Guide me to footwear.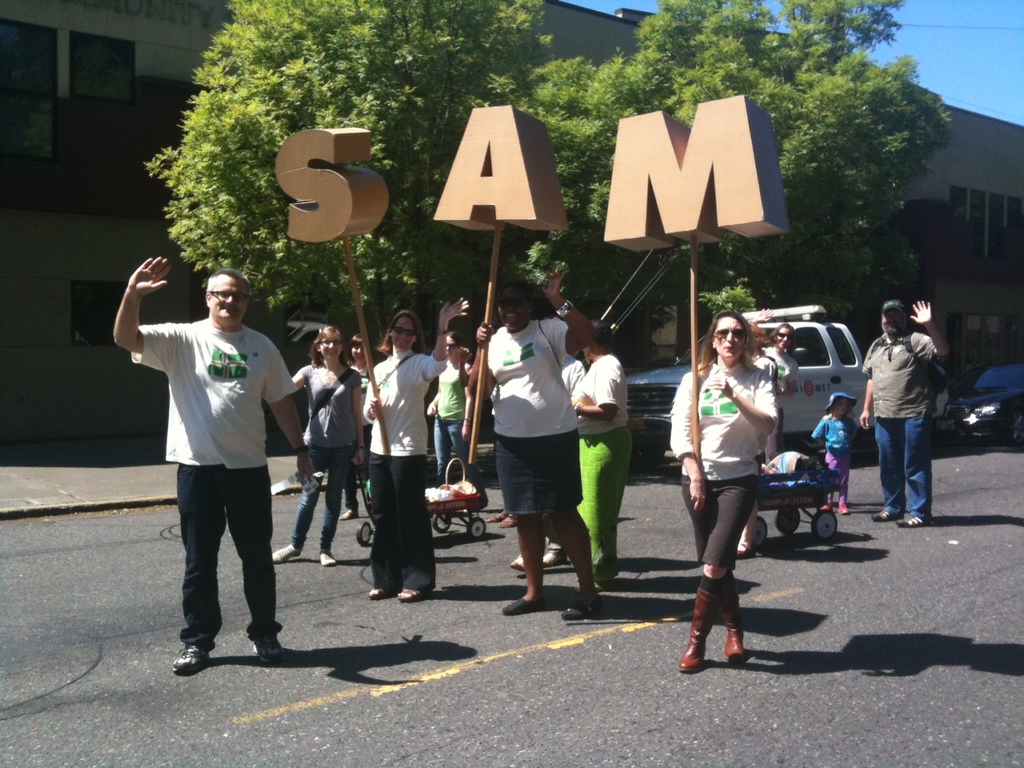
Guidance: 318, 546, 340, 565.
